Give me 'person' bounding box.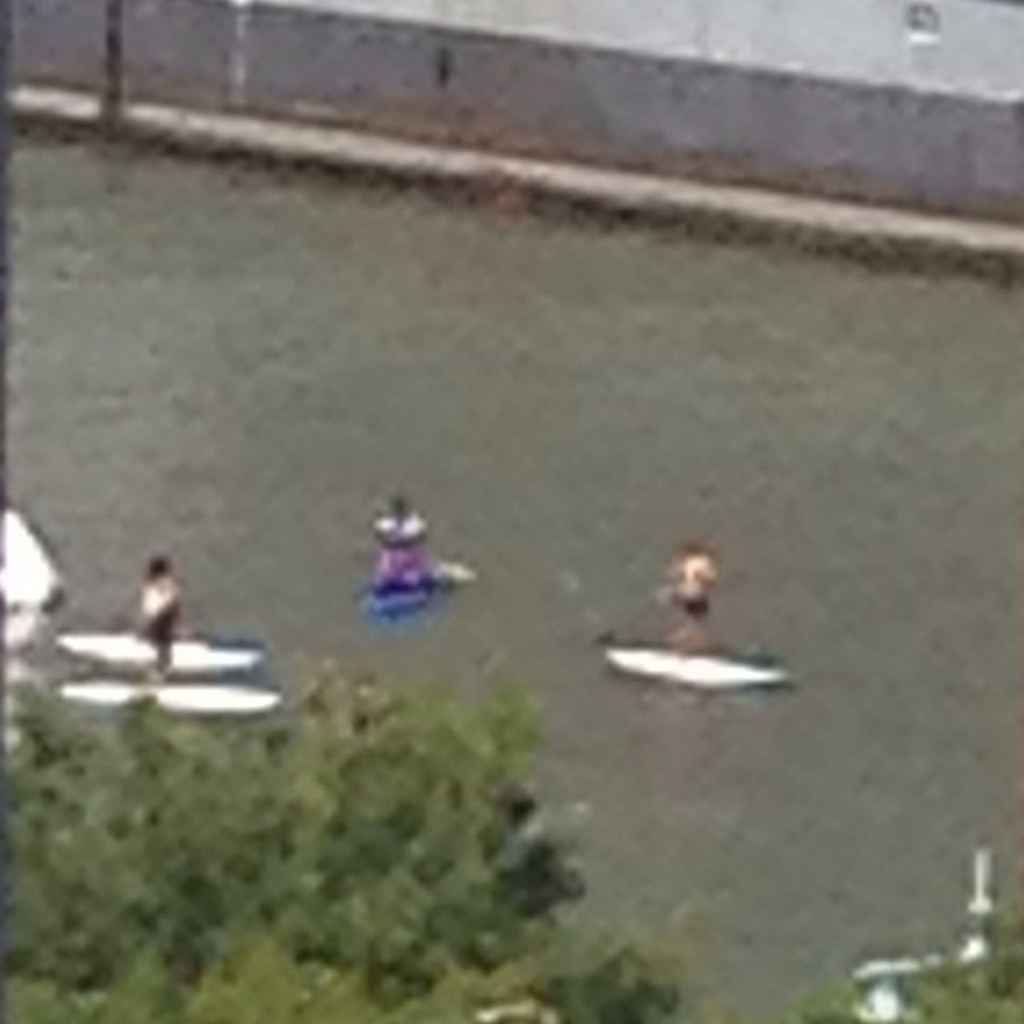
select_region(138, 555, 181, 683).
